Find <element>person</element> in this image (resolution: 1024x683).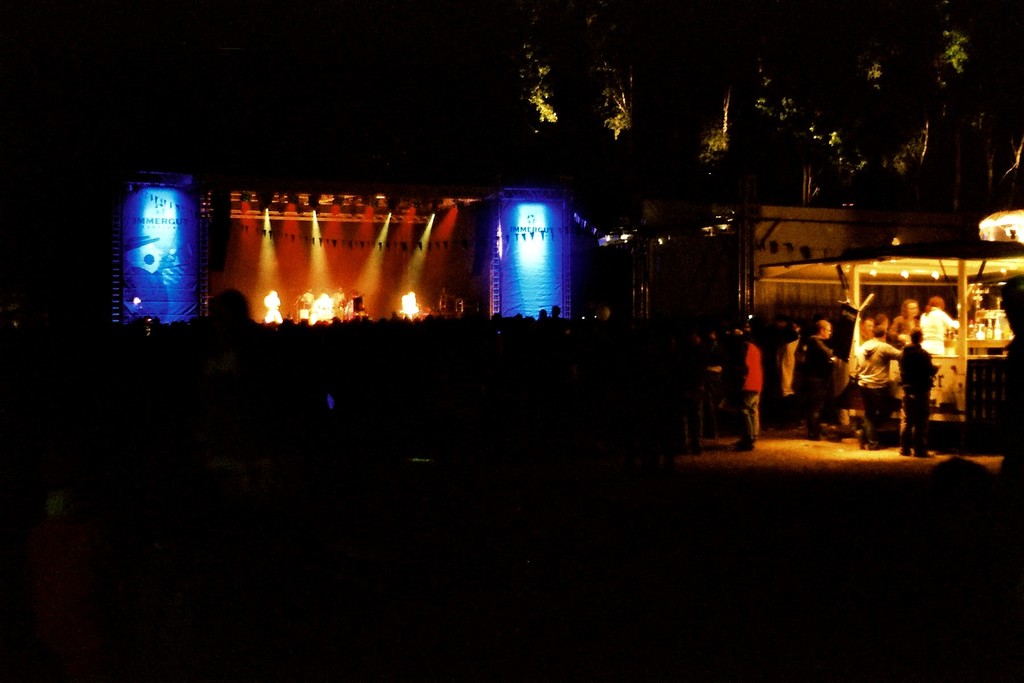
locate(890, 328, 937, 468).
